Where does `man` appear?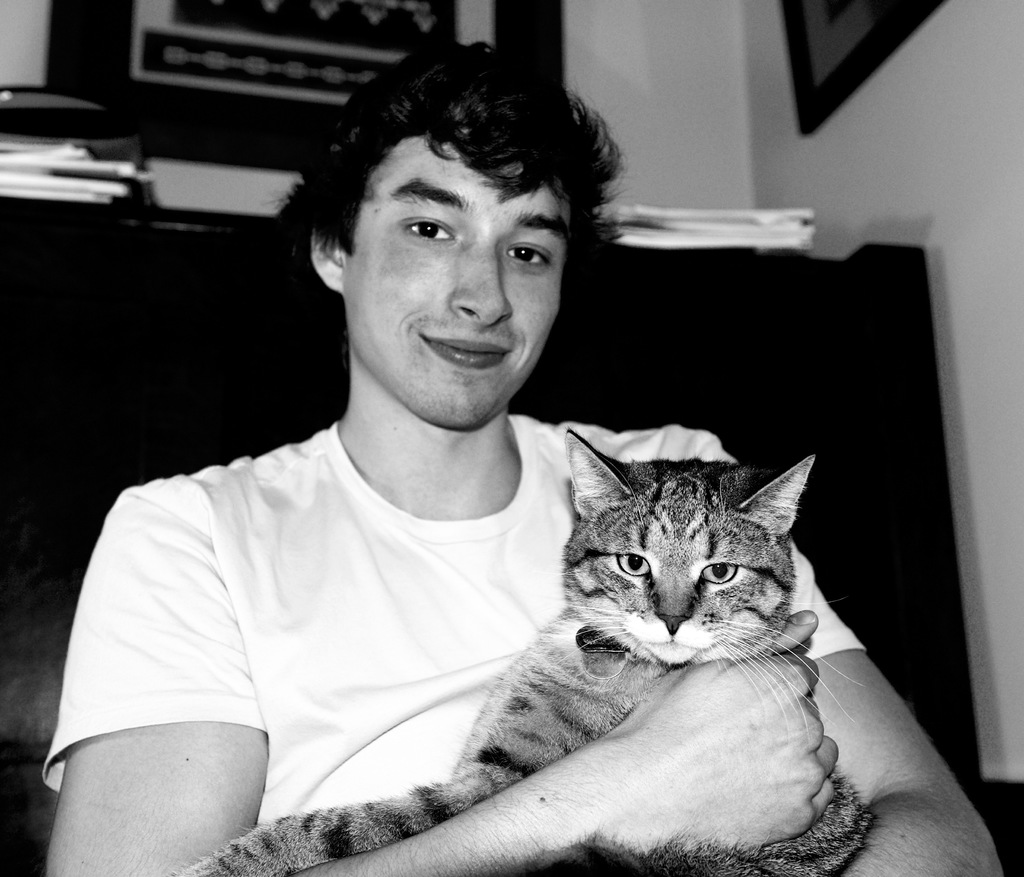
Appears at 34:42:1009:876.
